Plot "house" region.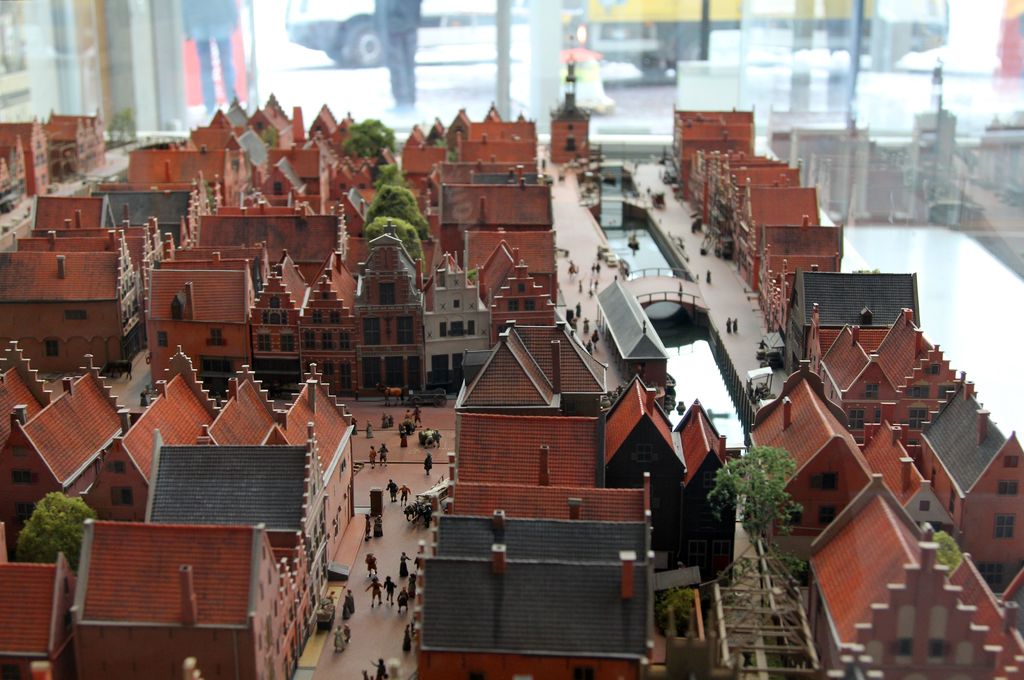
Plotted at <box>447,458,653,520</box>.
